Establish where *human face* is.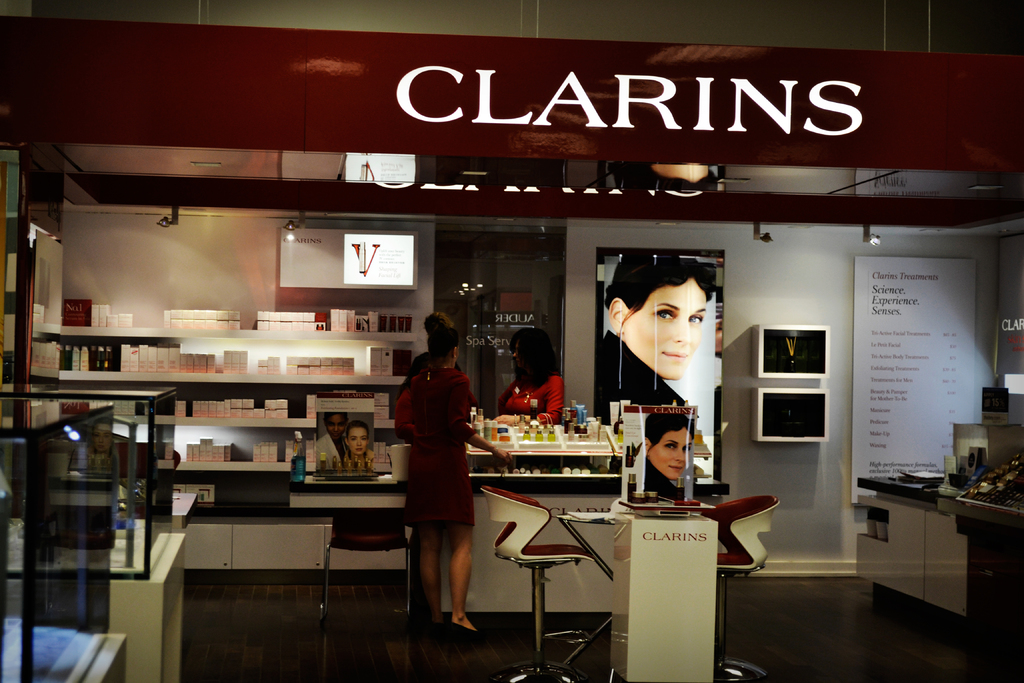
Established at bbox=(621, 279, 709, 379).
